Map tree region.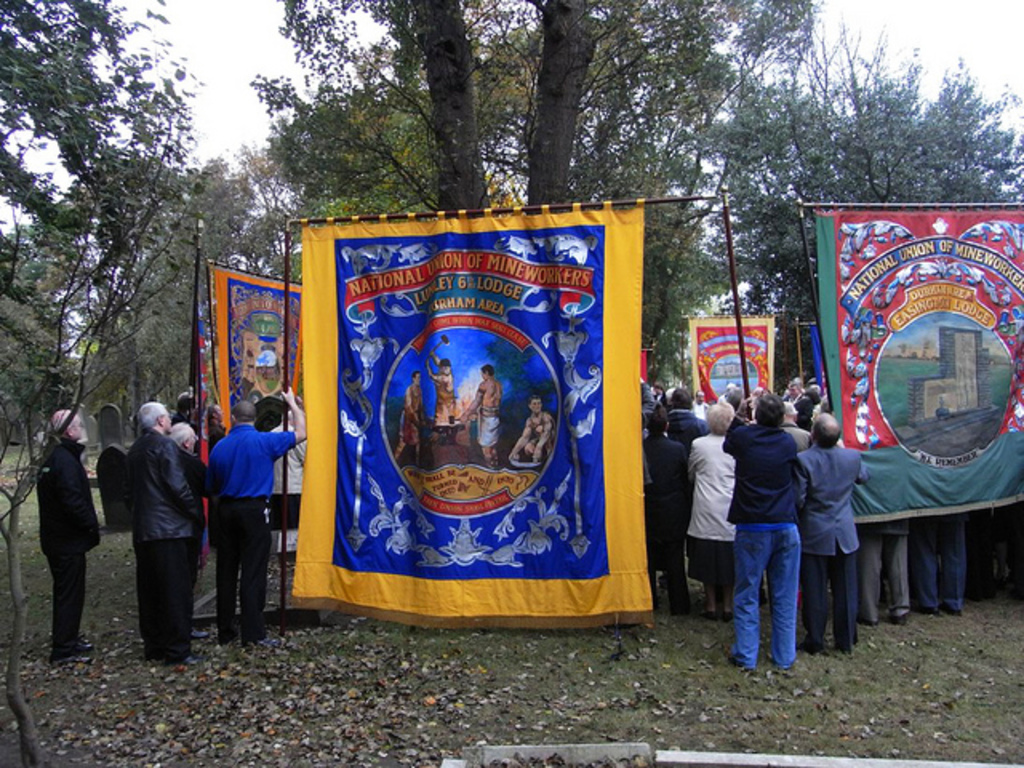
Mapped to region(0, 0, 214, 766).
